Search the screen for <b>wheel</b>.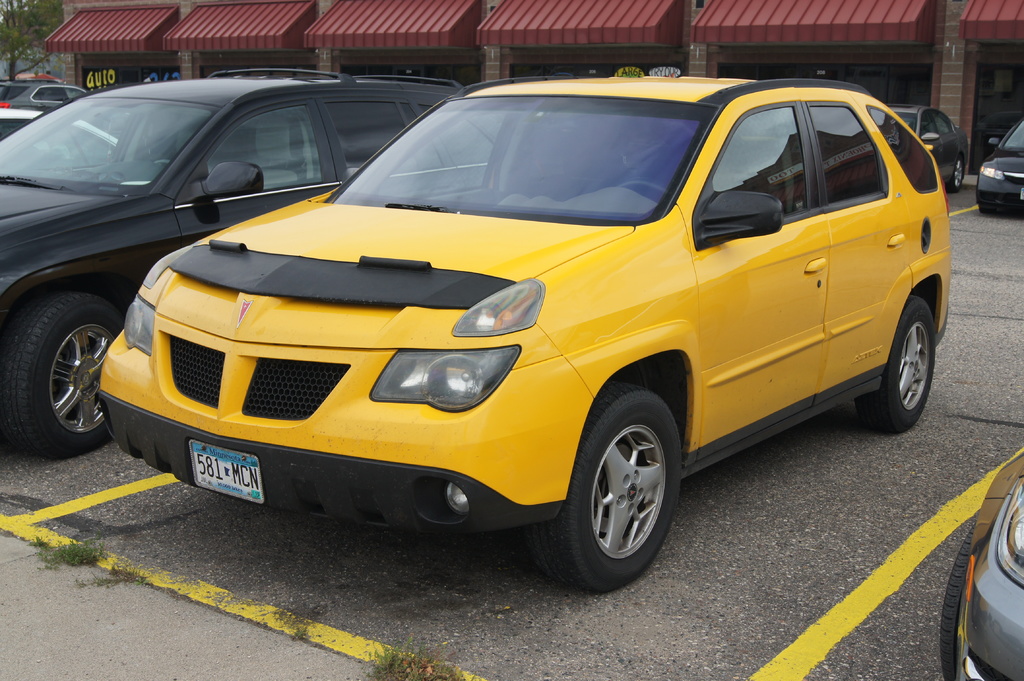
Found at <bbox>4, 291, 126, 460</bbox>.
